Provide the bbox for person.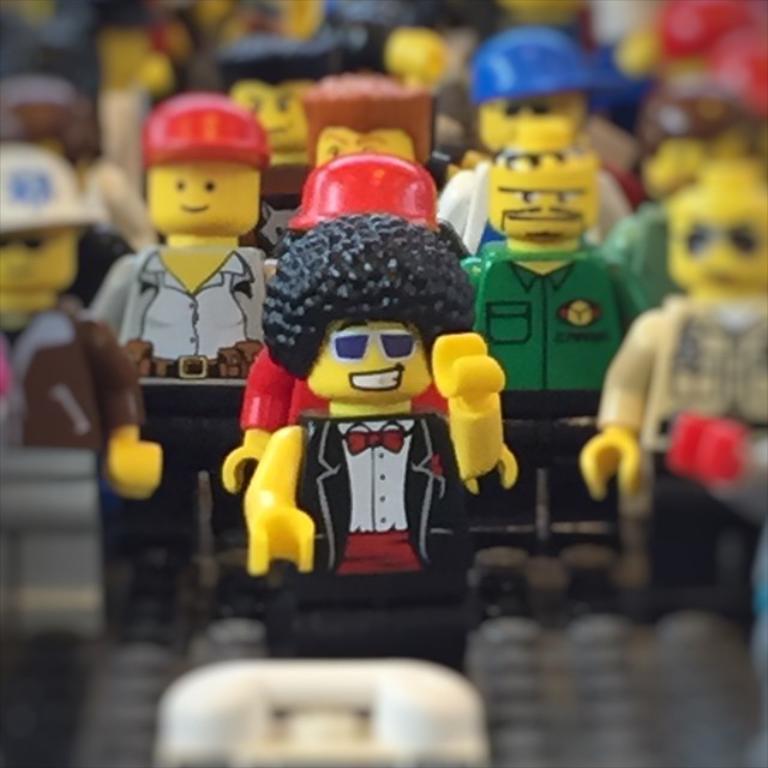
x1=300 y1=82 x2=438 y2=161.
